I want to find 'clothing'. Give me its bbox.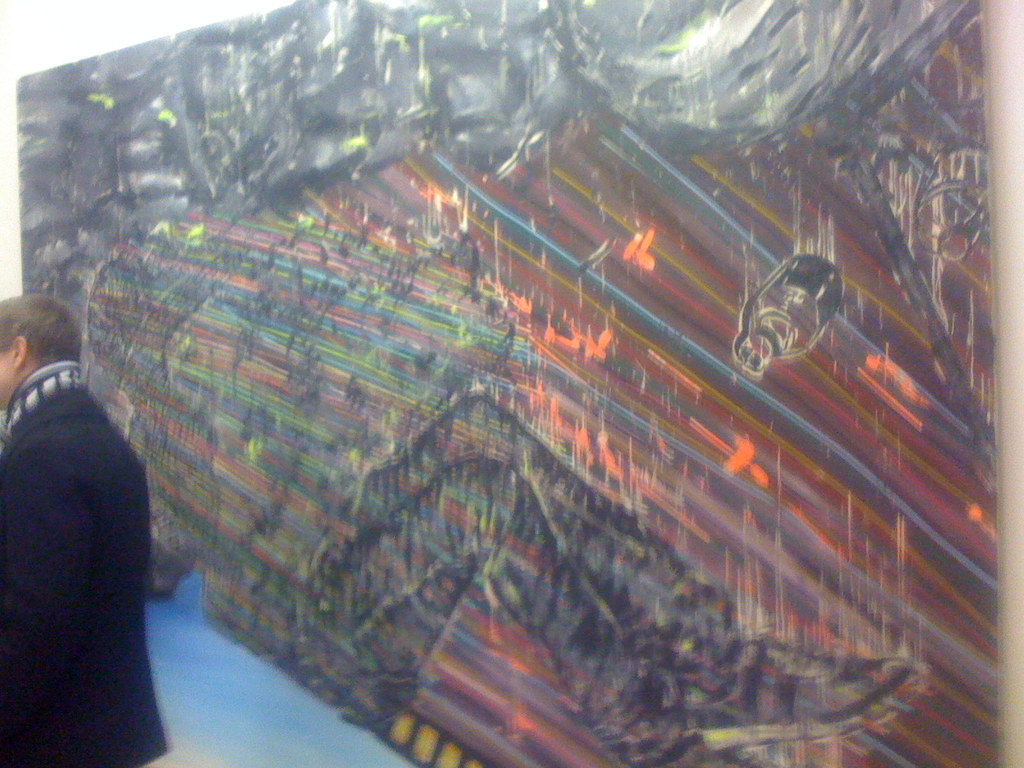
crop(0, 270, 198, 767).
